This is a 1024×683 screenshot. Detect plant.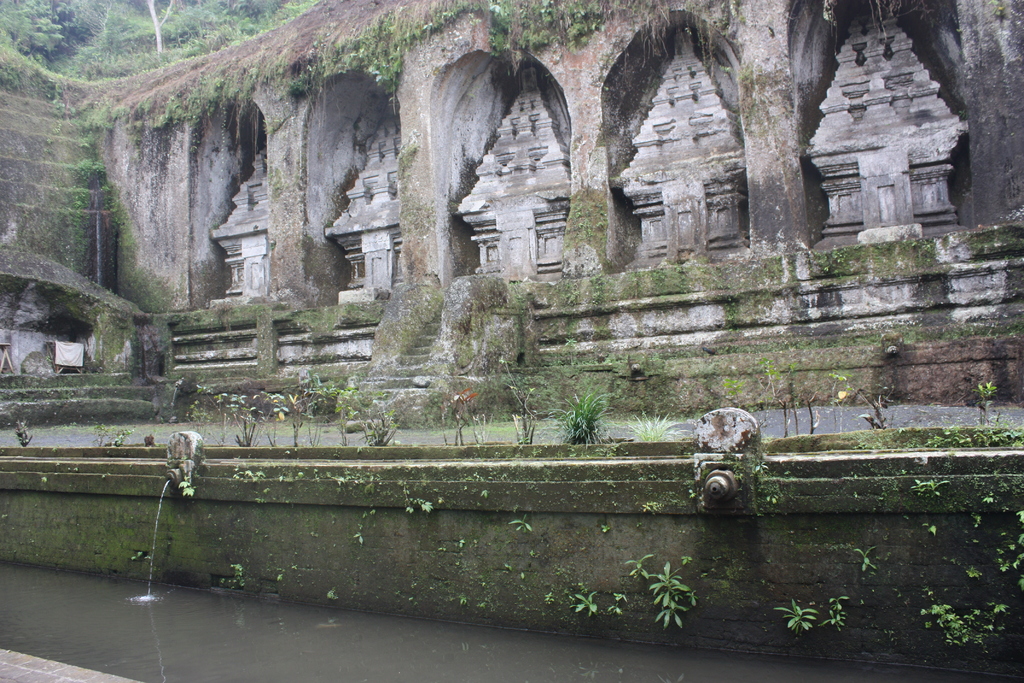
[x1=0, y1=0, x2=621, y2=118].
